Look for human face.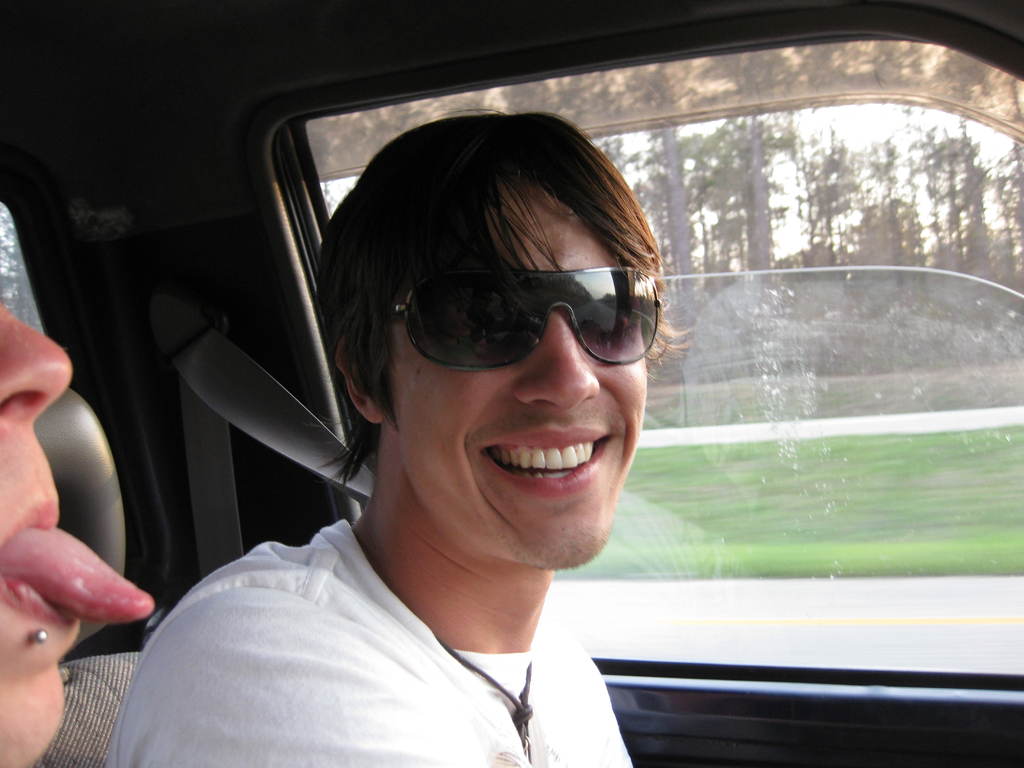
Found: {"left": 390, "top": 171, "right": 649, "bottom": 572}.
